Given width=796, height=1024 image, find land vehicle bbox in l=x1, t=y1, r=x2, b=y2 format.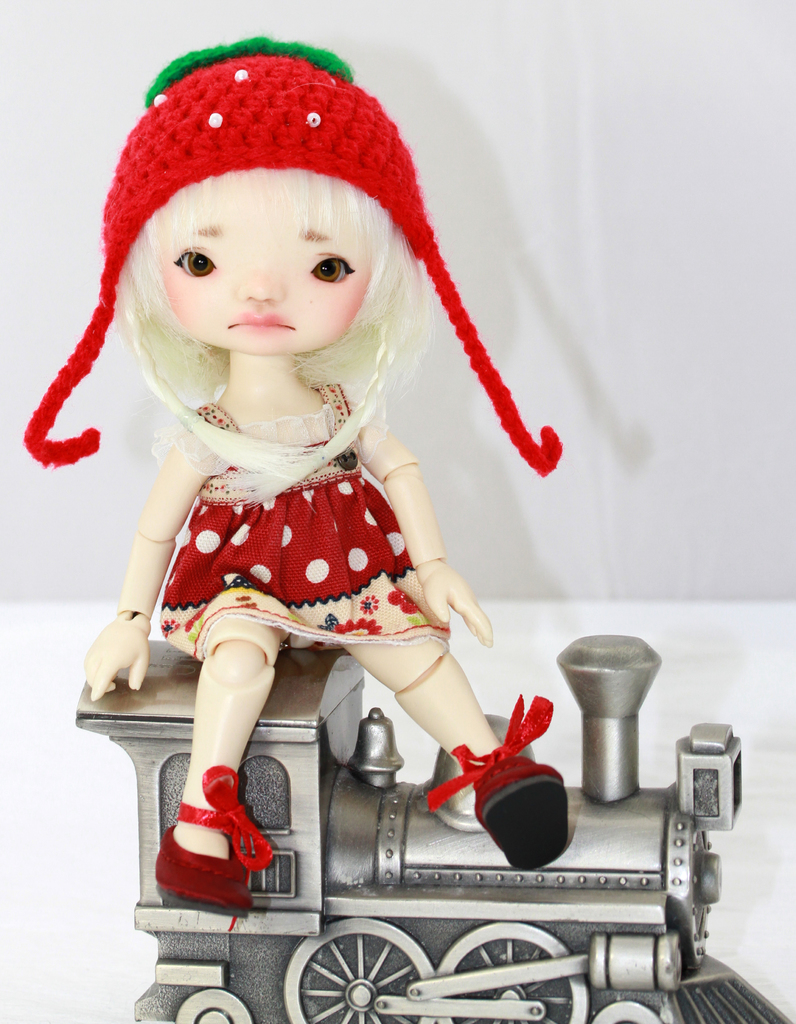
l=116, t=599, r=719, b=1007.
